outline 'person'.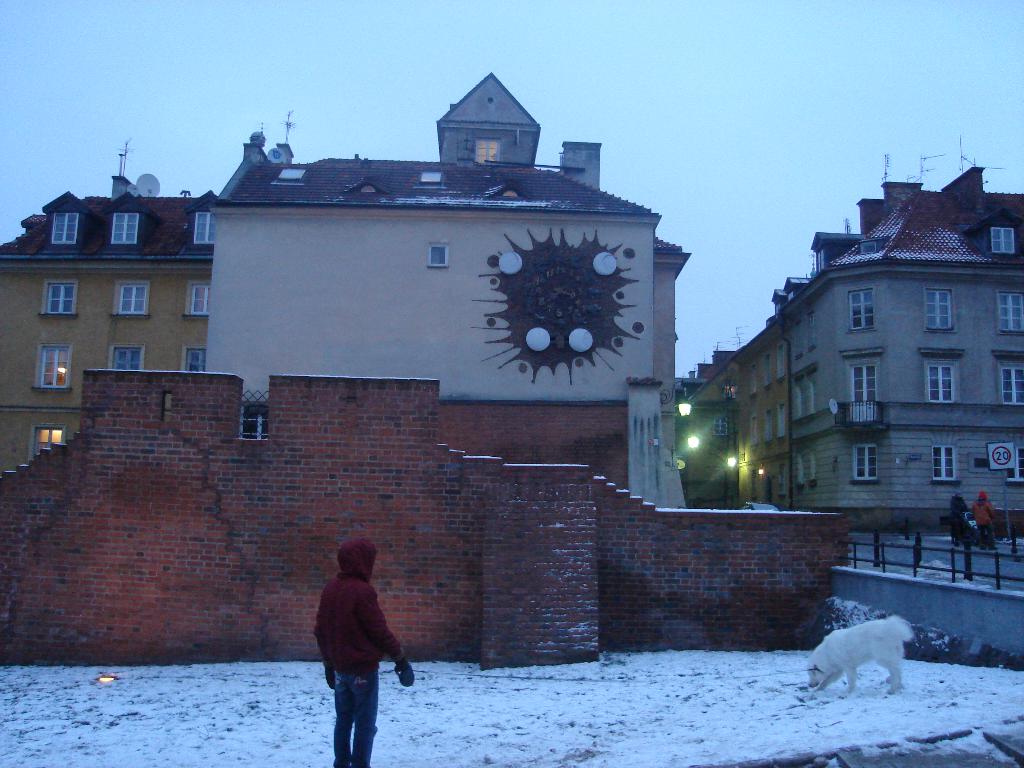
Outline: BBox(308, 527, 404, 753).
